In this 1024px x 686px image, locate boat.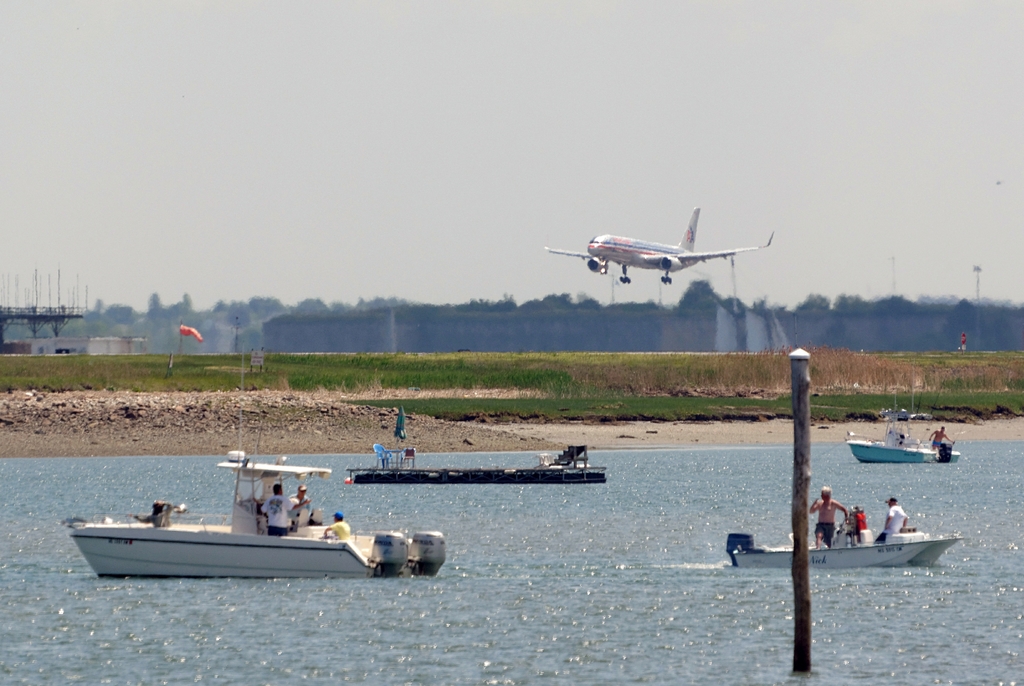
Bounding box: 726/532/964/566.
